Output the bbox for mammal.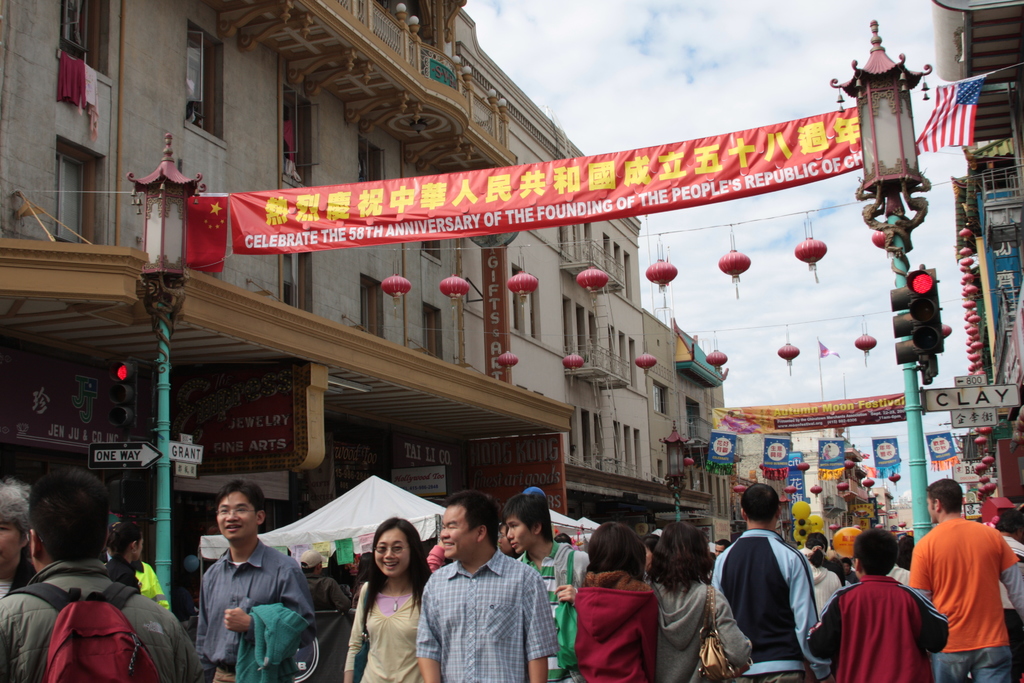
[502,524,522,565].
